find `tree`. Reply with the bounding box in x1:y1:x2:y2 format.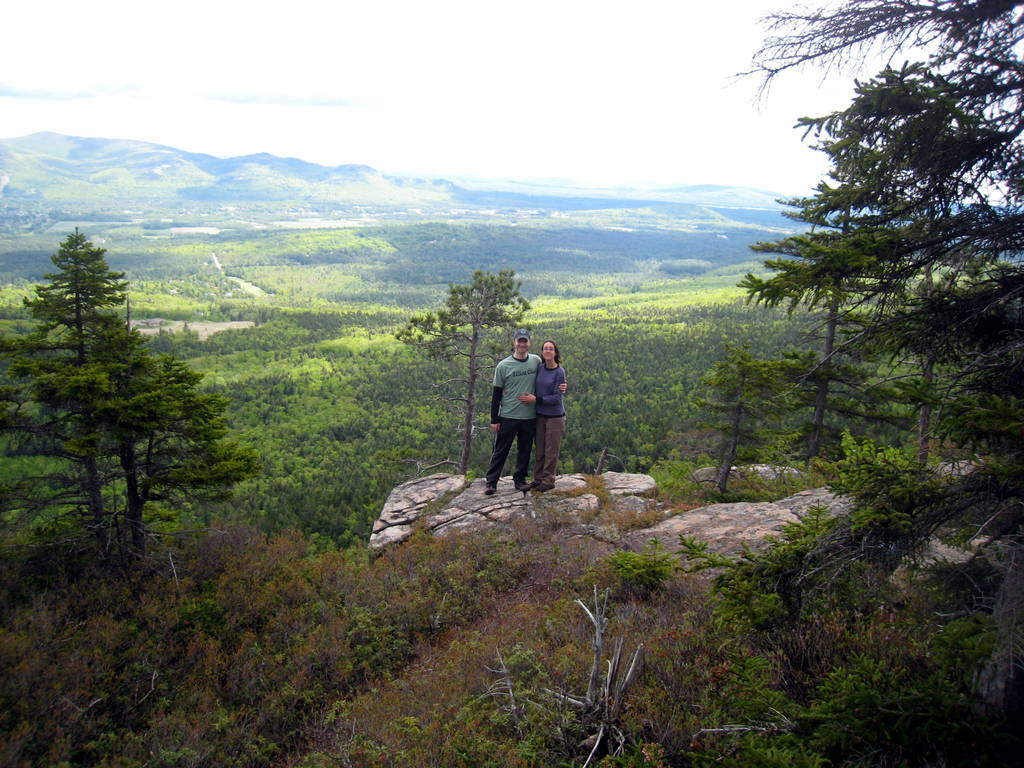
721:0:1023:767.
